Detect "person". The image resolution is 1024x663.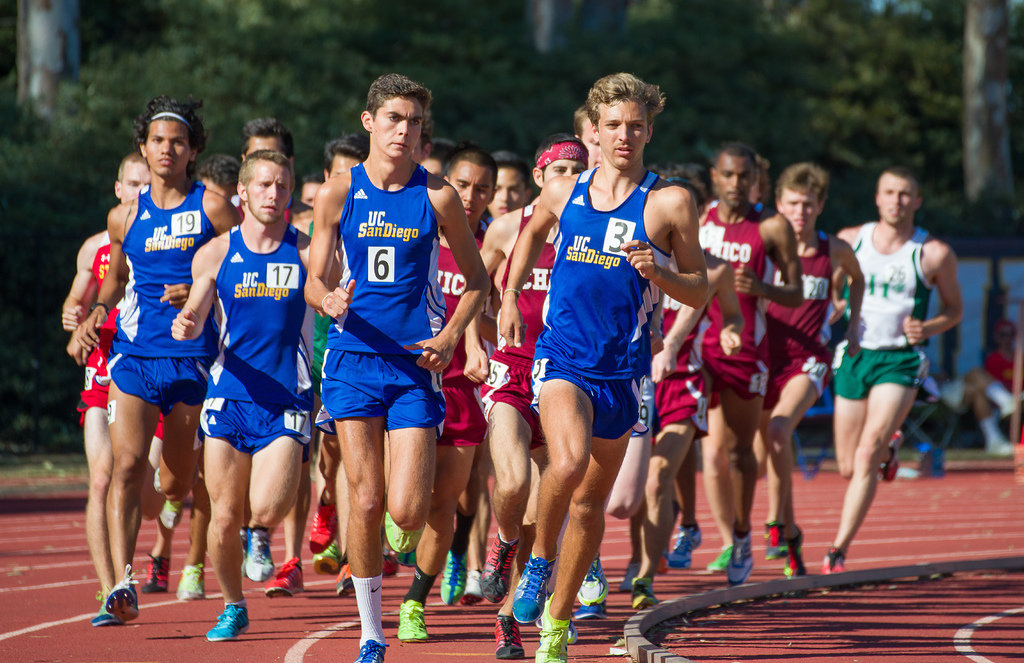
x1=923, y1=345, x2=1023, y2=462.
